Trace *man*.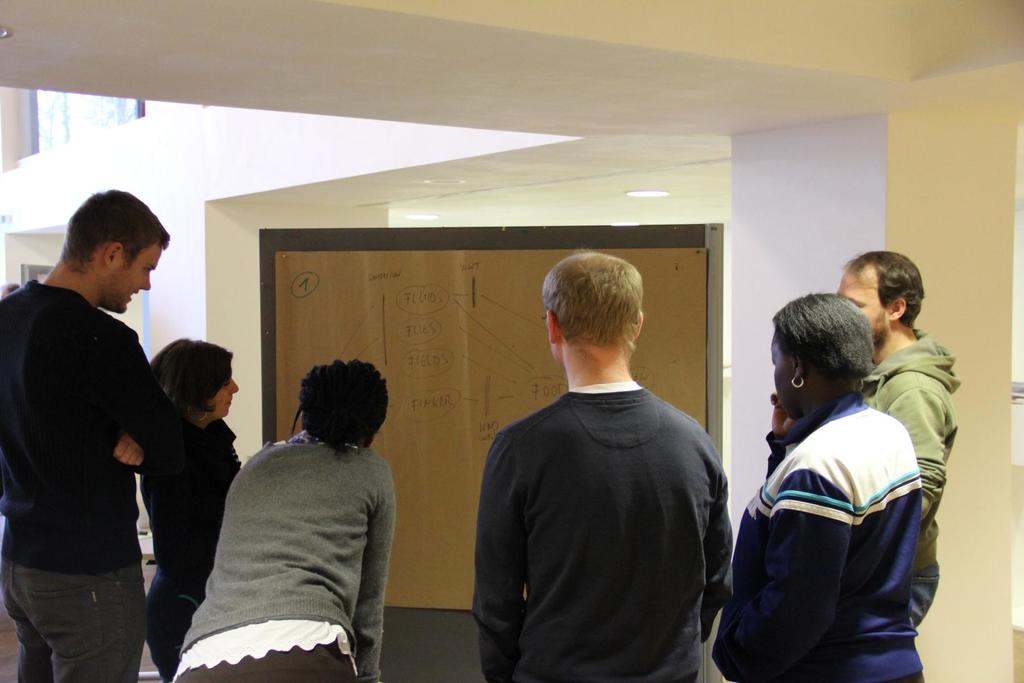
Traced to locate(463, 244, 750, 677).
